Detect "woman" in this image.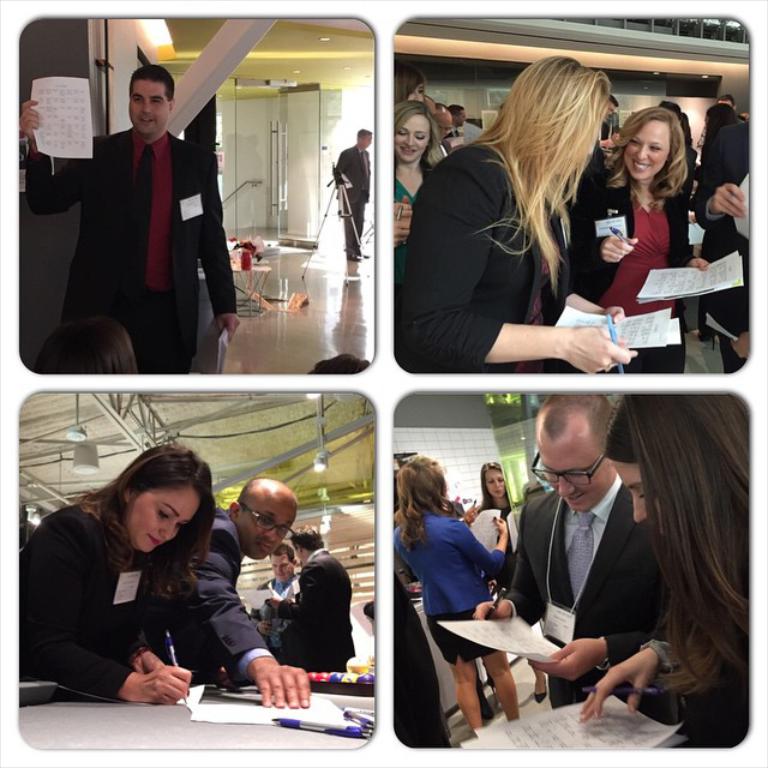
Detection: locate(577, 398, 760, 743).
